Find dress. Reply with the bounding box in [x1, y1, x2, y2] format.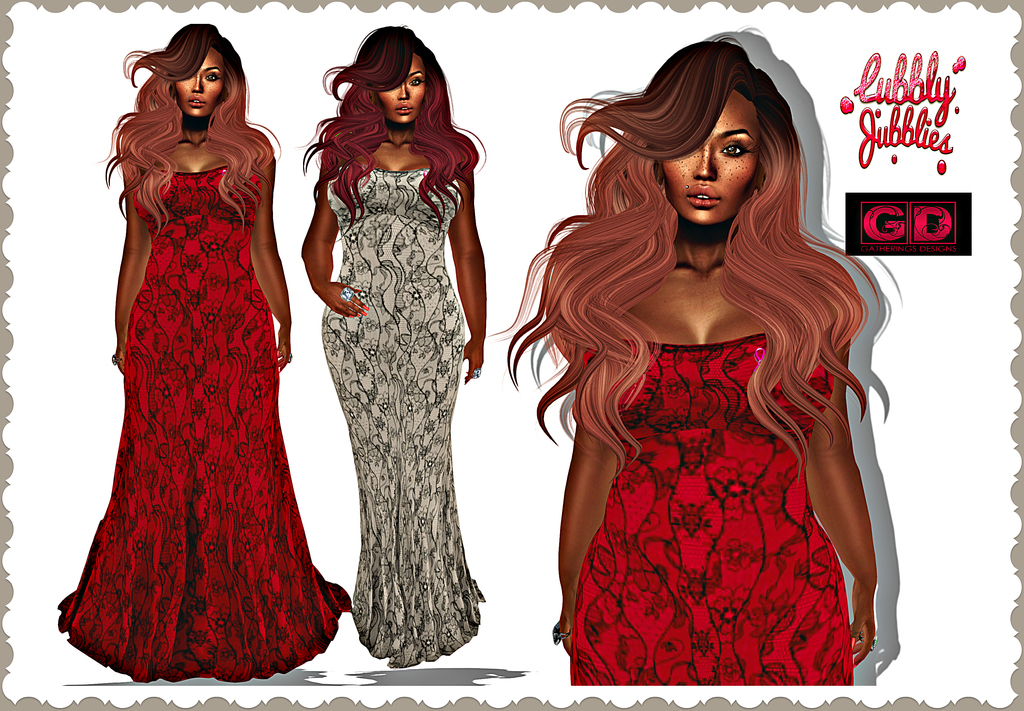
[572, 331, 854, 684].
